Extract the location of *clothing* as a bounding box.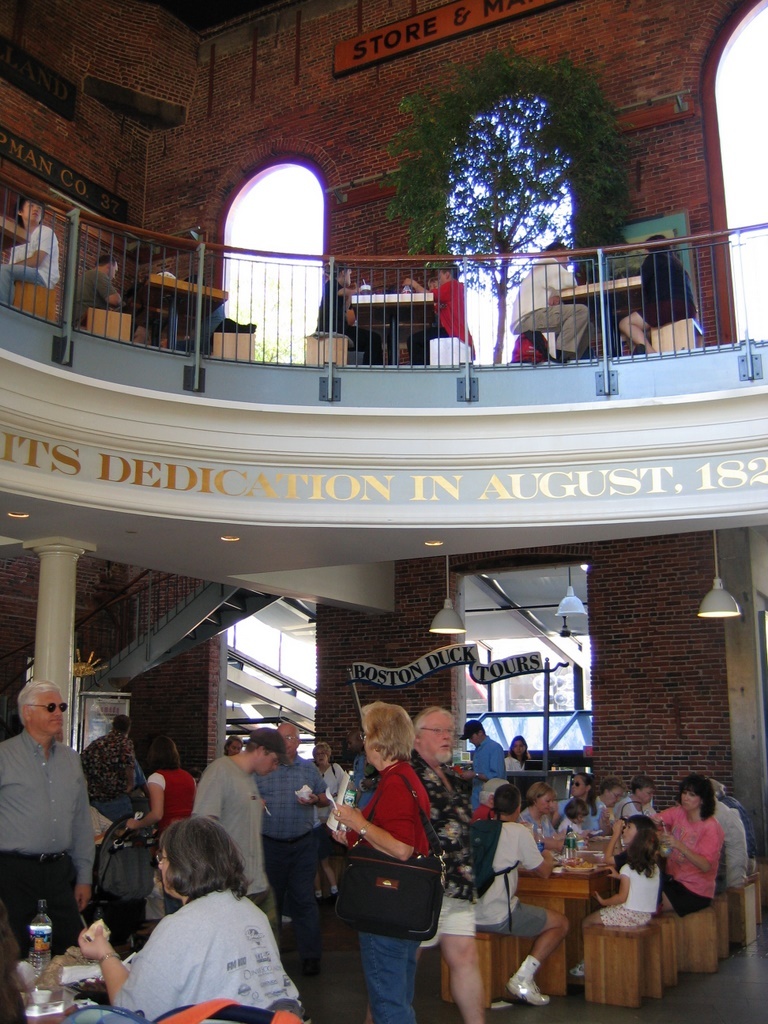
x1=615 y1=795 x2=661 y2=818.
